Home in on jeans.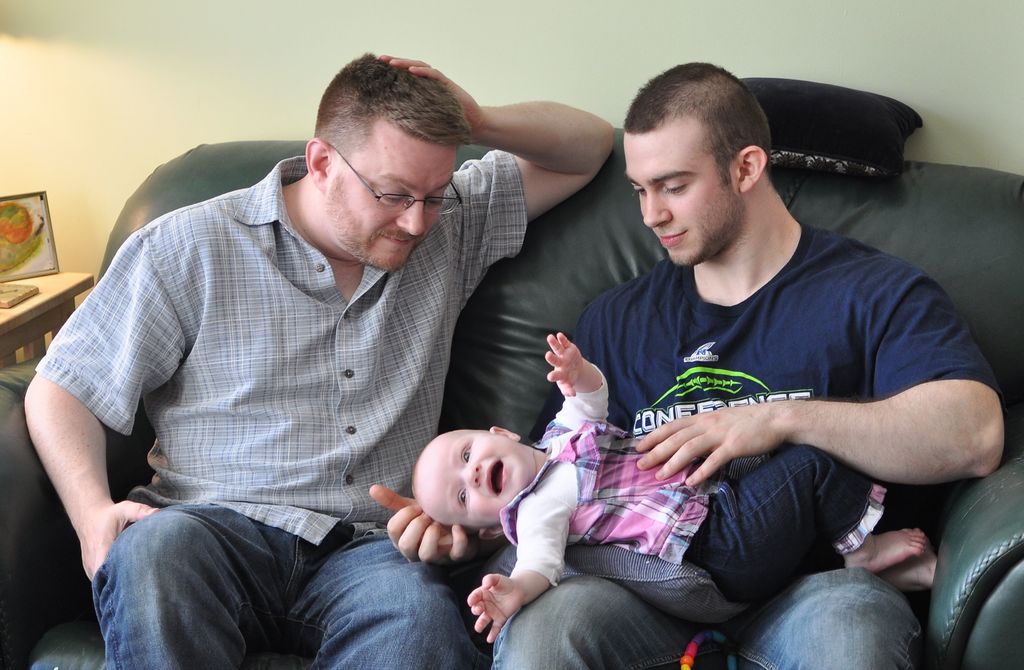
Homed in at <box>684,443,858,593</box>.
